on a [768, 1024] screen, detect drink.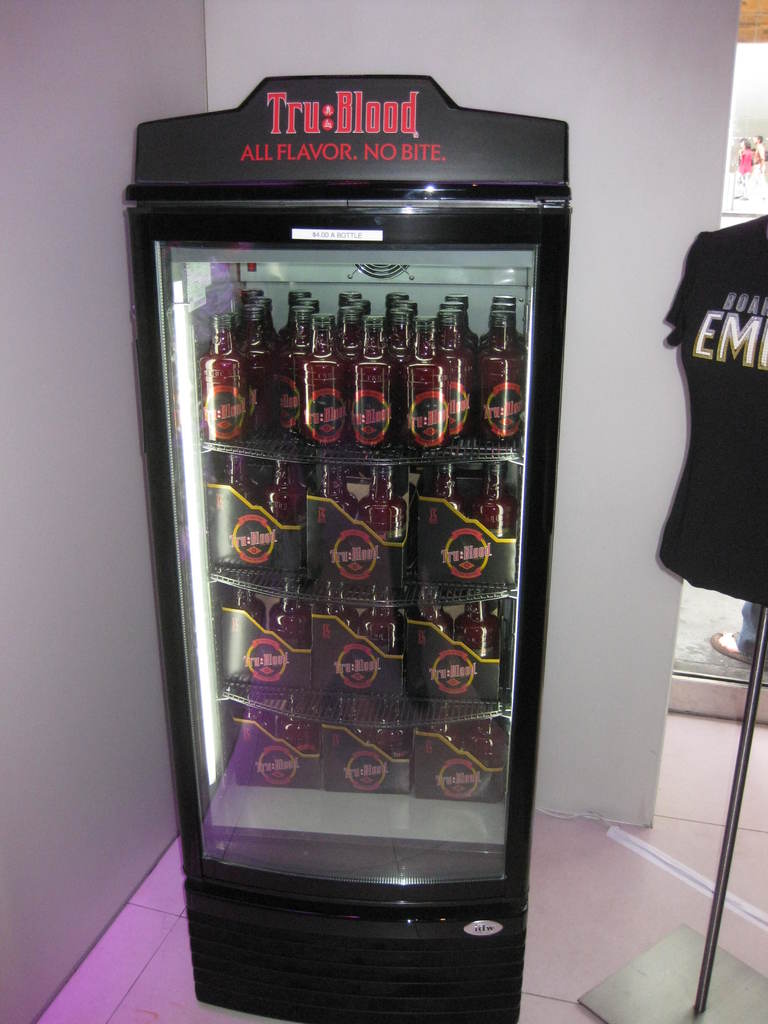
426,463,465,517.
